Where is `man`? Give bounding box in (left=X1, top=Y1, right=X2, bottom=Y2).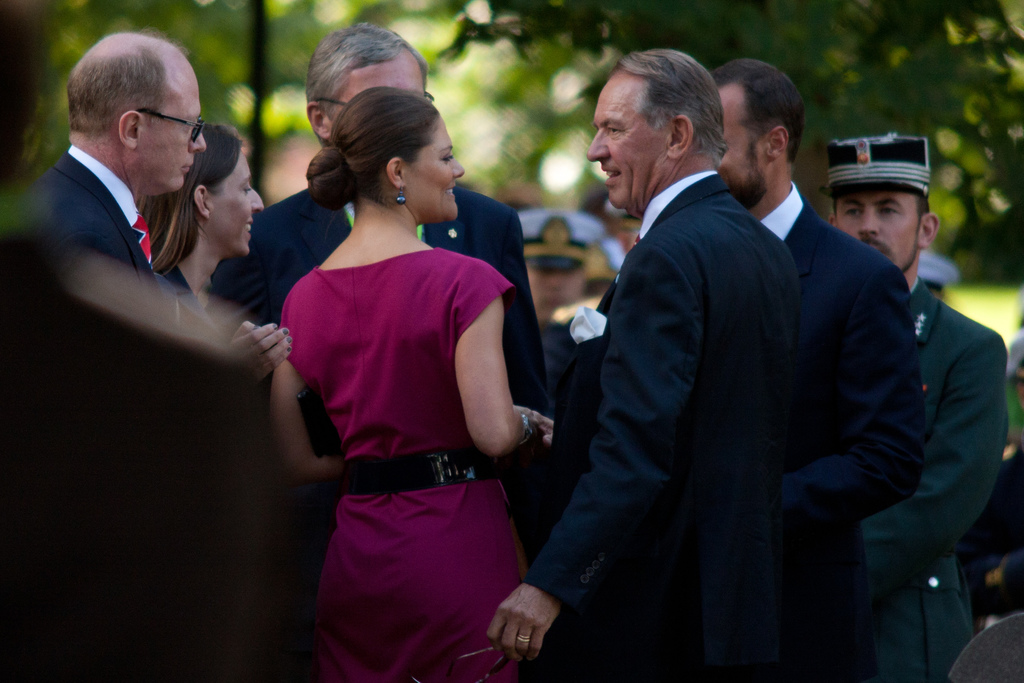
(left=516, top=199, right=607, bottom=323).
